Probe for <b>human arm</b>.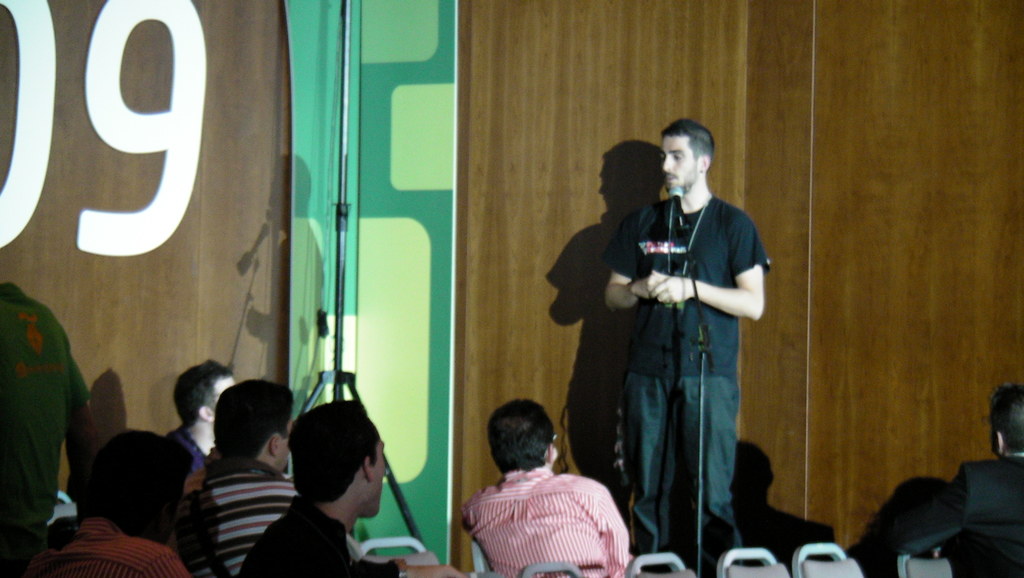
Probe result: {"left": 579, "top": 479, "right": 631, "bottom": 577}.
